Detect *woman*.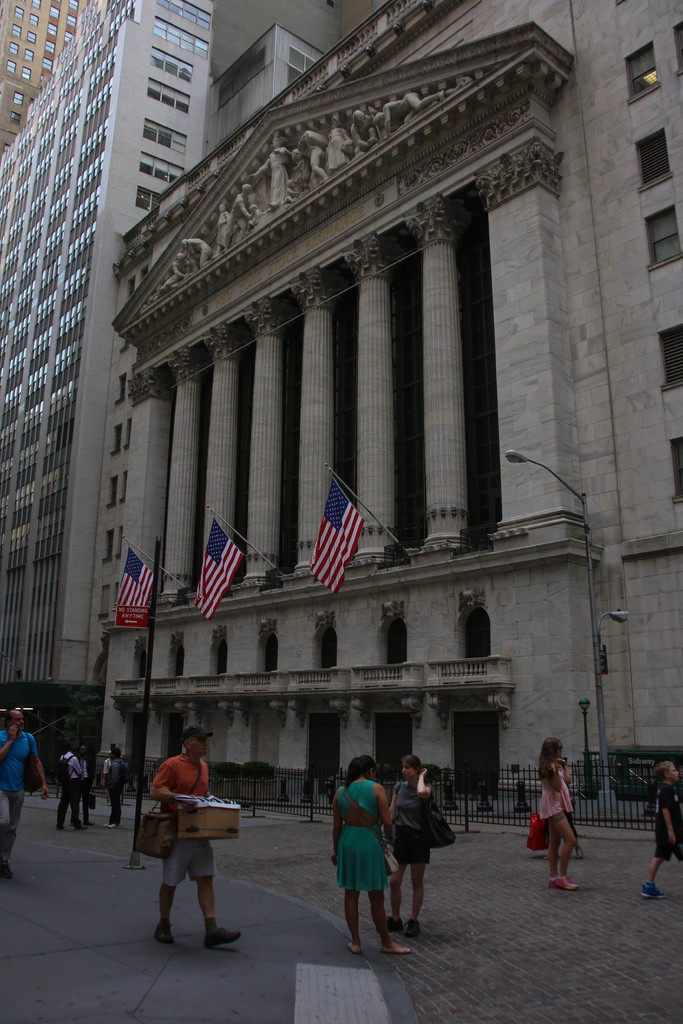
Detected at box(384, 753, 430, 939).
